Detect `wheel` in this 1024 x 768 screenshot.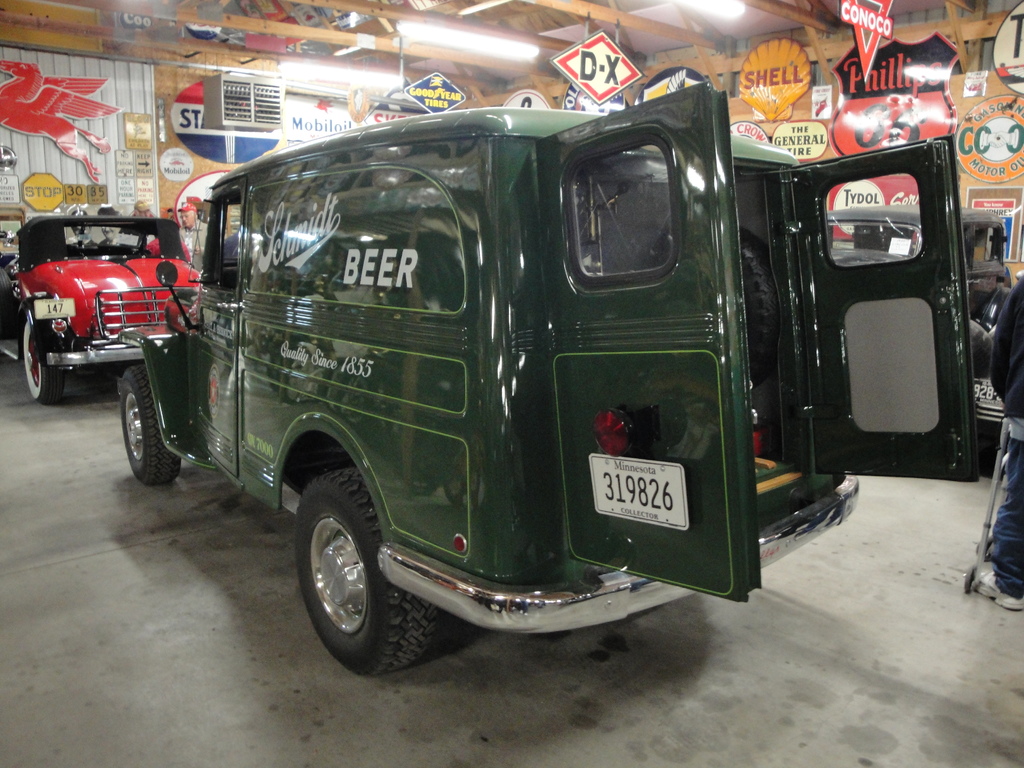
Detection: region(289, 460, 440, 679).
